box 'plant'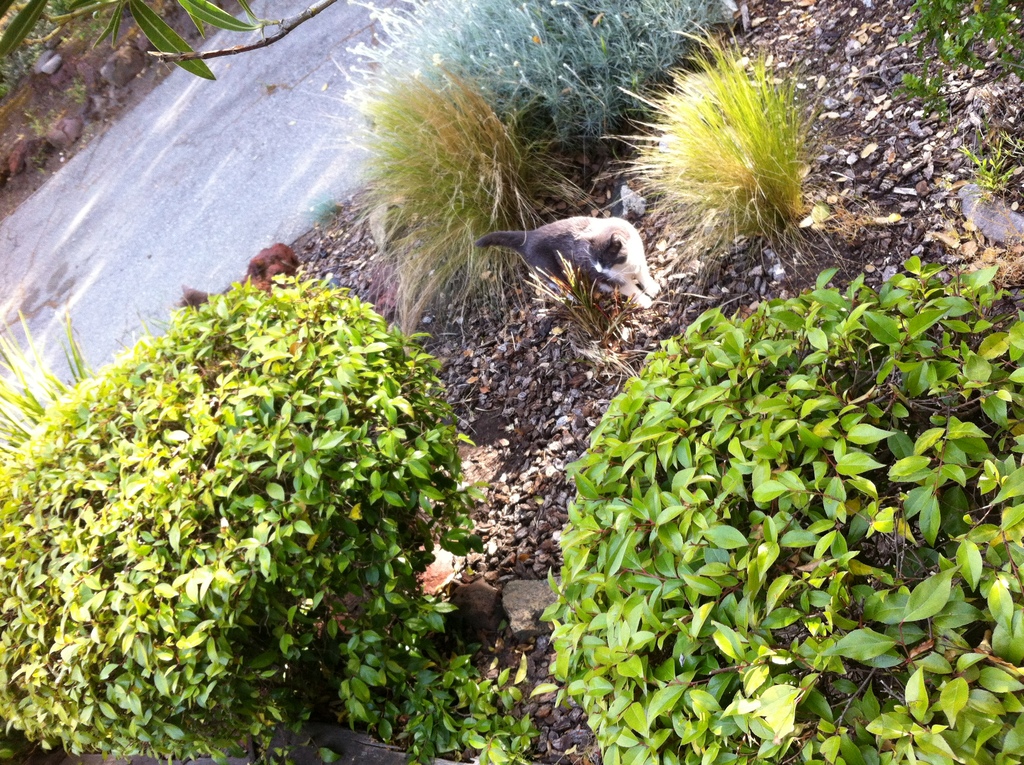
335, 60, 548, 340
